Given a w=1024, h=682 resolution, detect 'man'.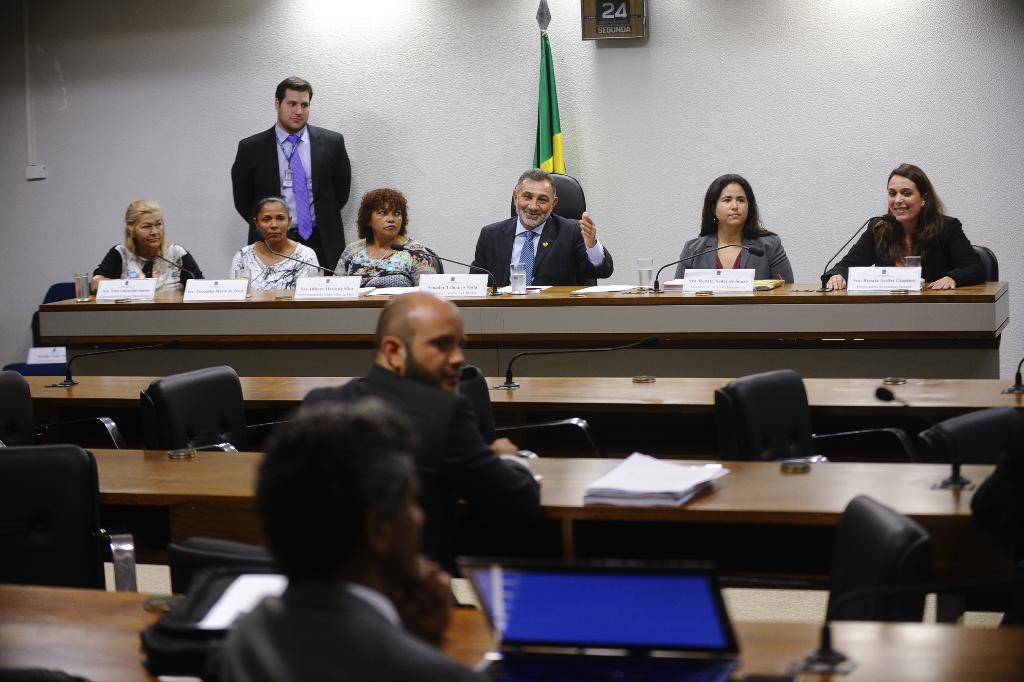
pyautogui.locateOnScreen(204, 400, 516, 681).
